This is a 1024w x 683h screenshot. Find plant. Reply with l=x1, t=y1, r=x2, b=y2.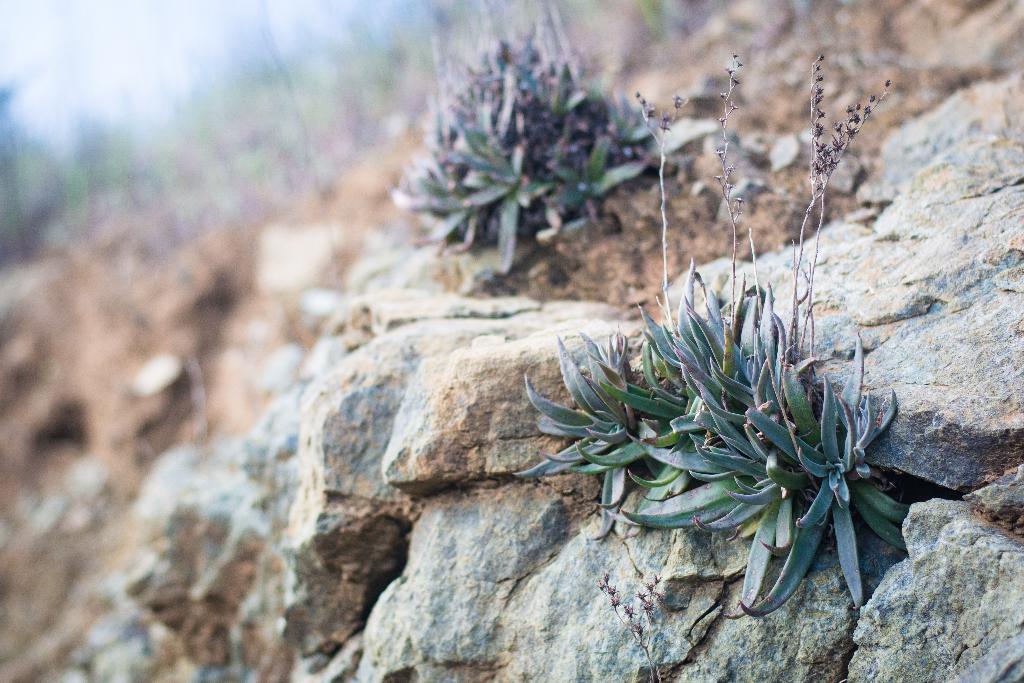
l=785, t=48, r=893, b=387.
